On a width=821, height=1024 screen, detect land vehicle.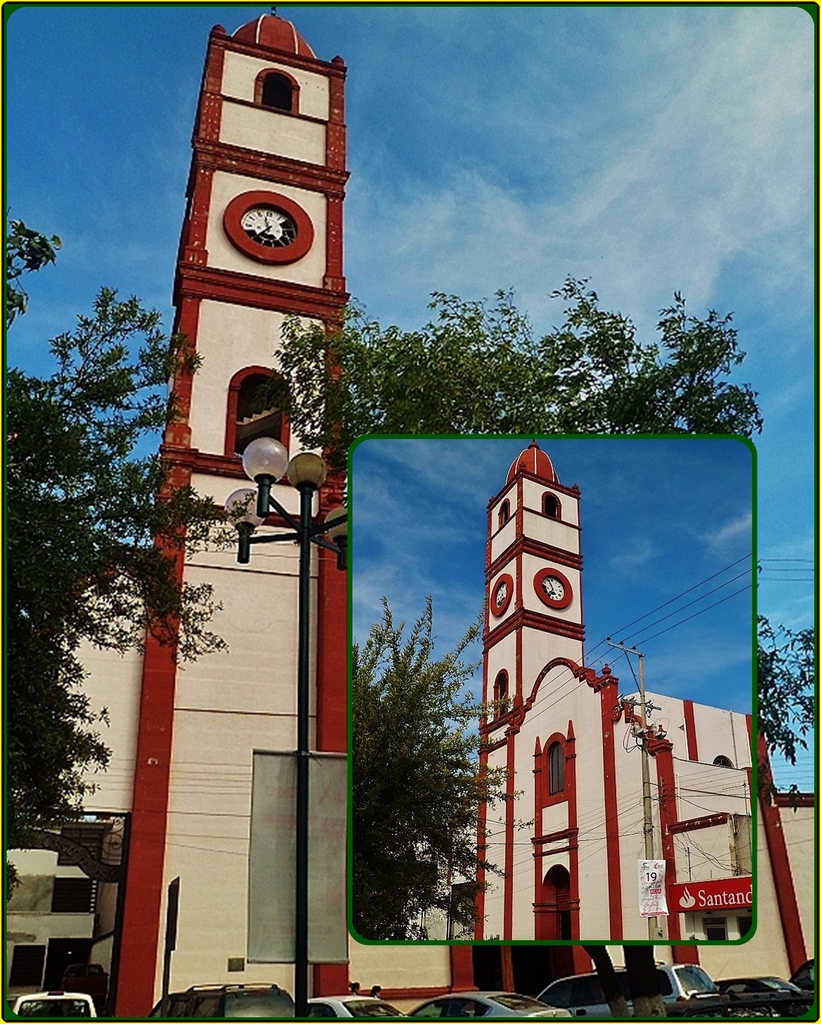
<region>791, 958, 816, 995</region>.
